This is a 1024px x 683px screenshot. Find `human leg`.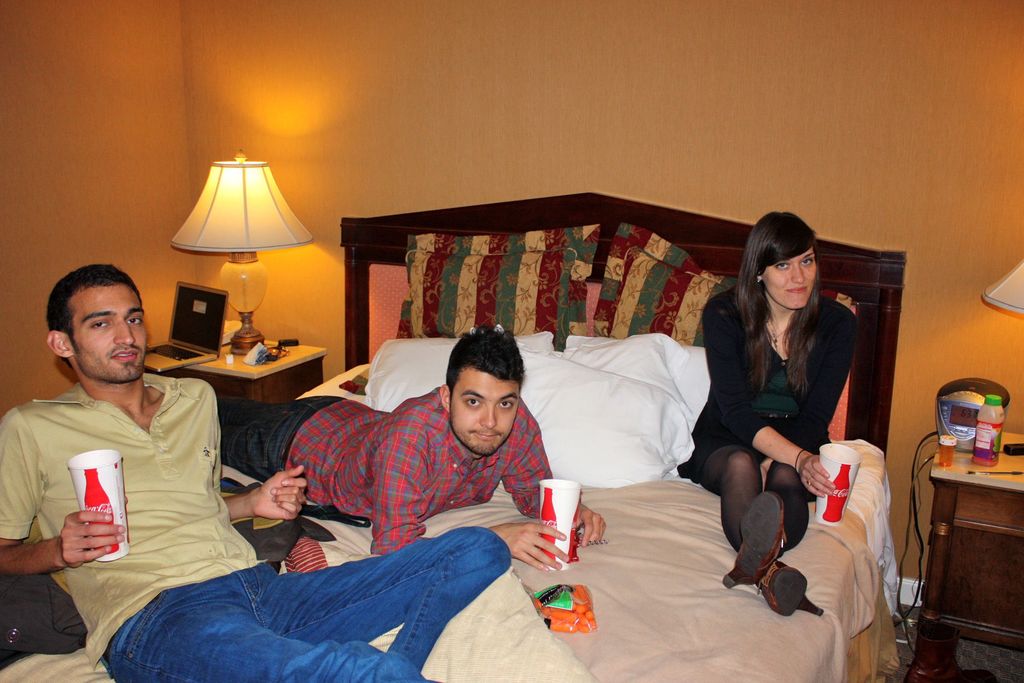
Bounding box: bbox=[125, 588, 439, 682].
